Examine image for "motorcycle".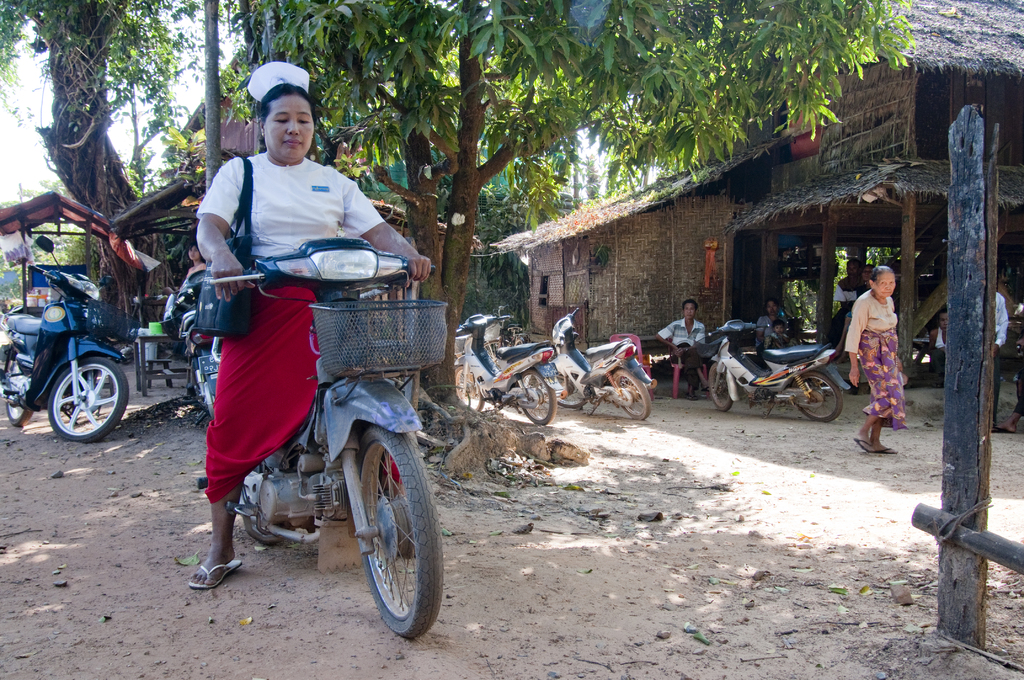
Examination result: BBox(0, 236, 127, 443).
